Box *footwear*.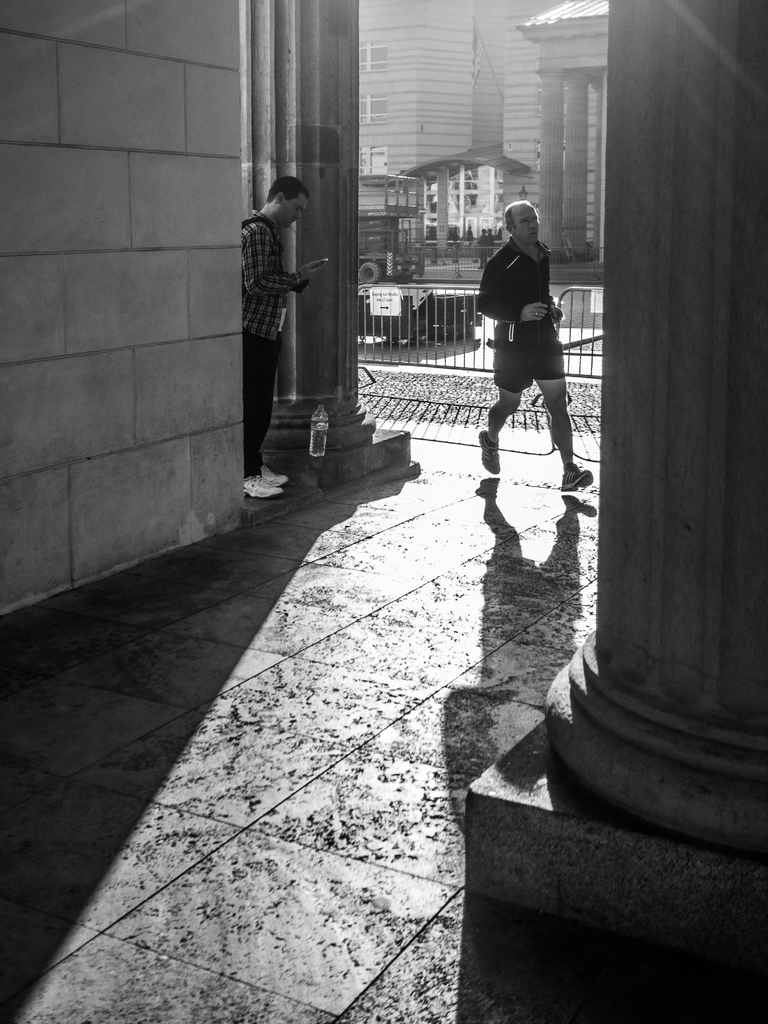
{"x1": 480, "y1": 430, "x2": 501, "y2": 470}.
